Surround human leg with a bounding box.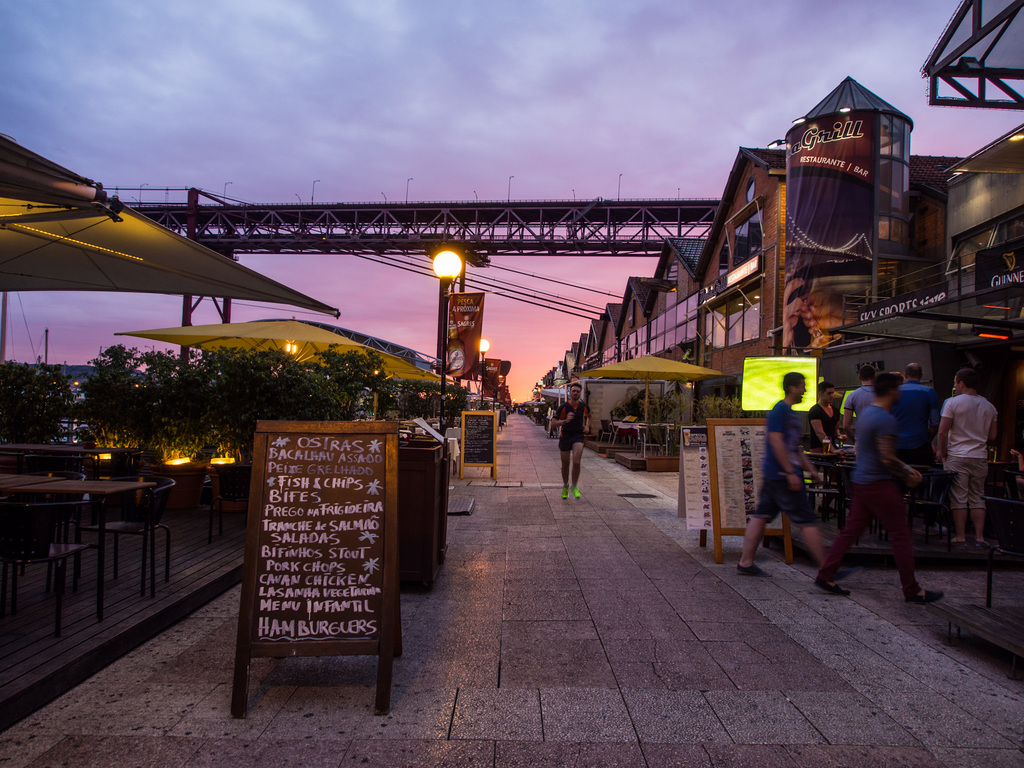
{"left": 953, "top": 462, "right": 961, "bottom": 540}.
